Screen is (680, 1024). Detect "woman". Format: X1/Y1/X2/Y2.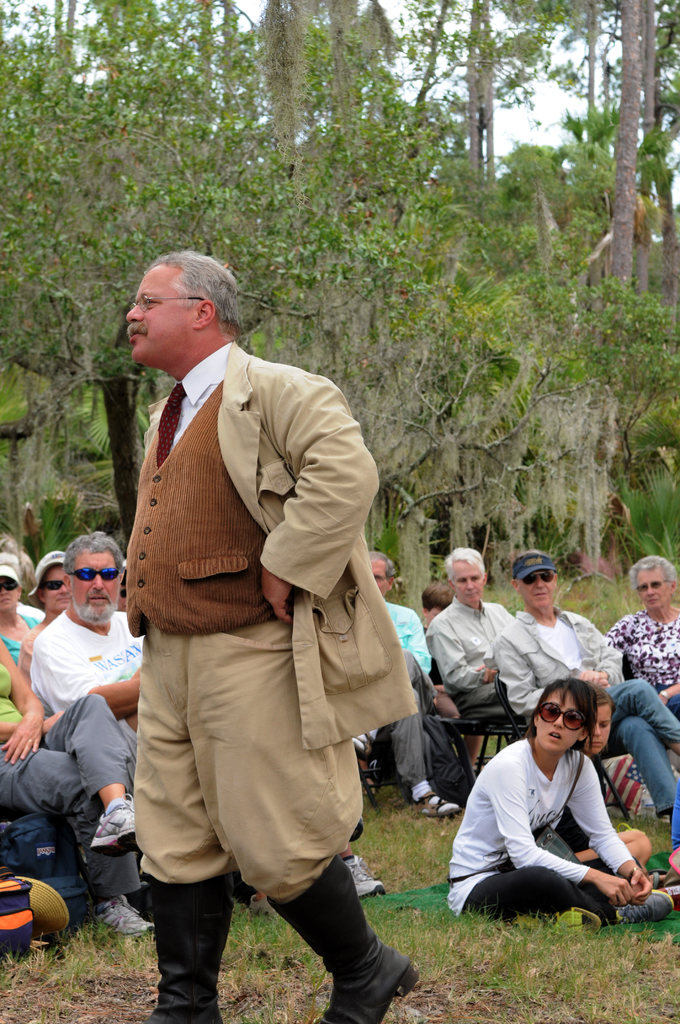
490/681/651/913.
